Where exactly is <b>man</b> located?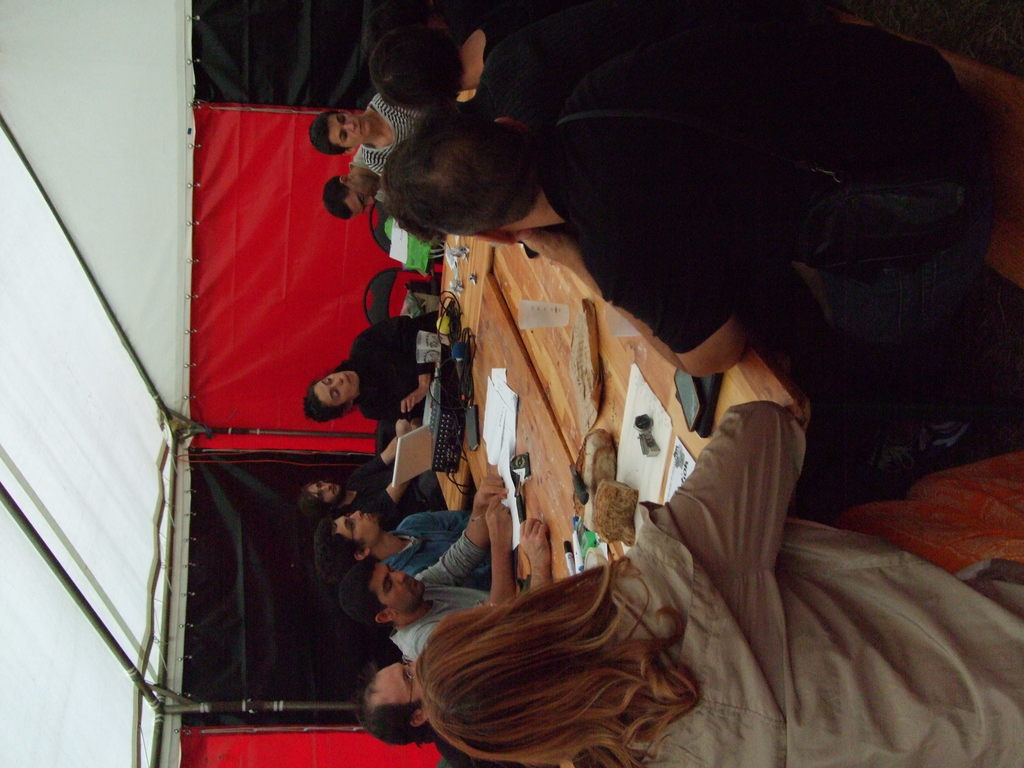
Its bounding box is bbox=(347, 470, 515, 662).
